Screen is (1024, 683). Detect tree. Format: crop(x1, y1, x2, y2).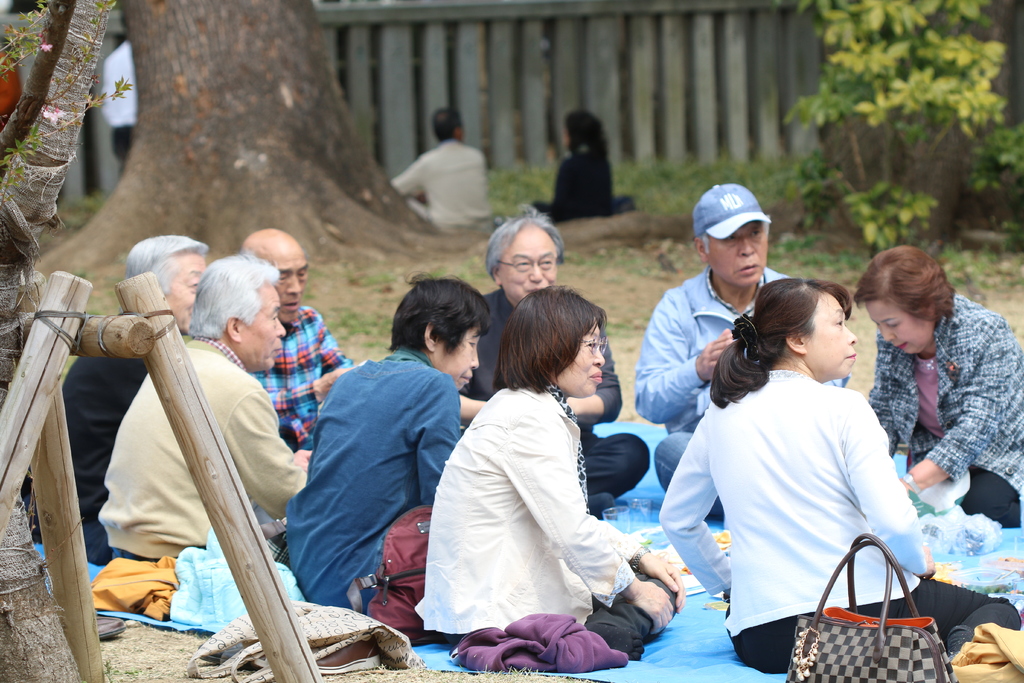
crop(0, 0, 120, 682).
